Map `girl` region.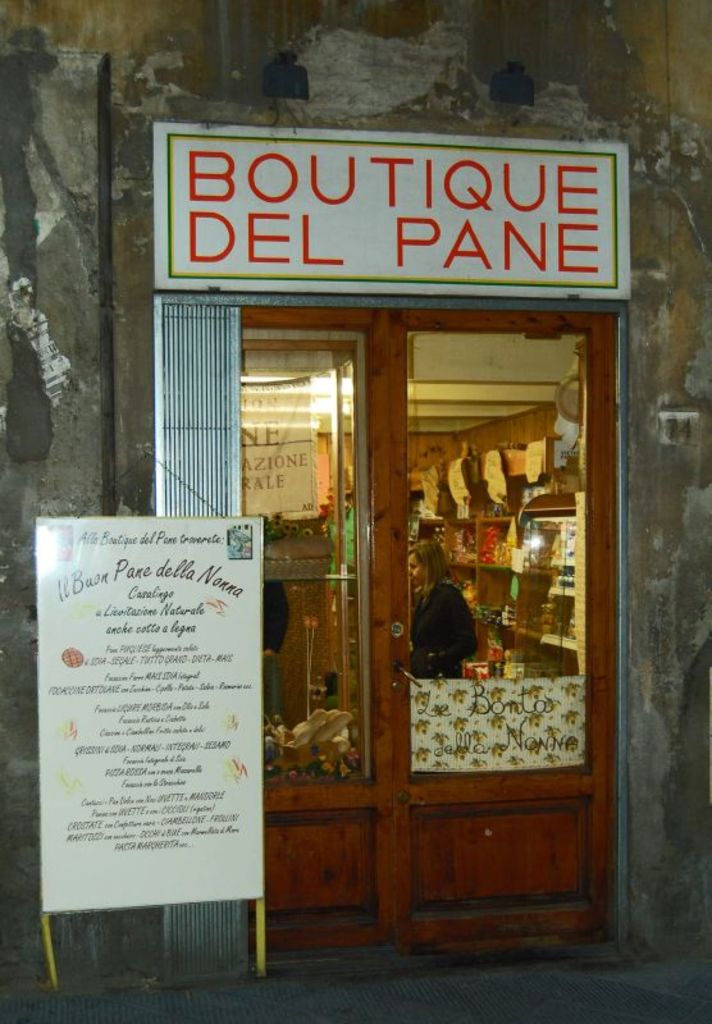
Mapped to [x1=406, y1=538, x2=479, y2=681].
